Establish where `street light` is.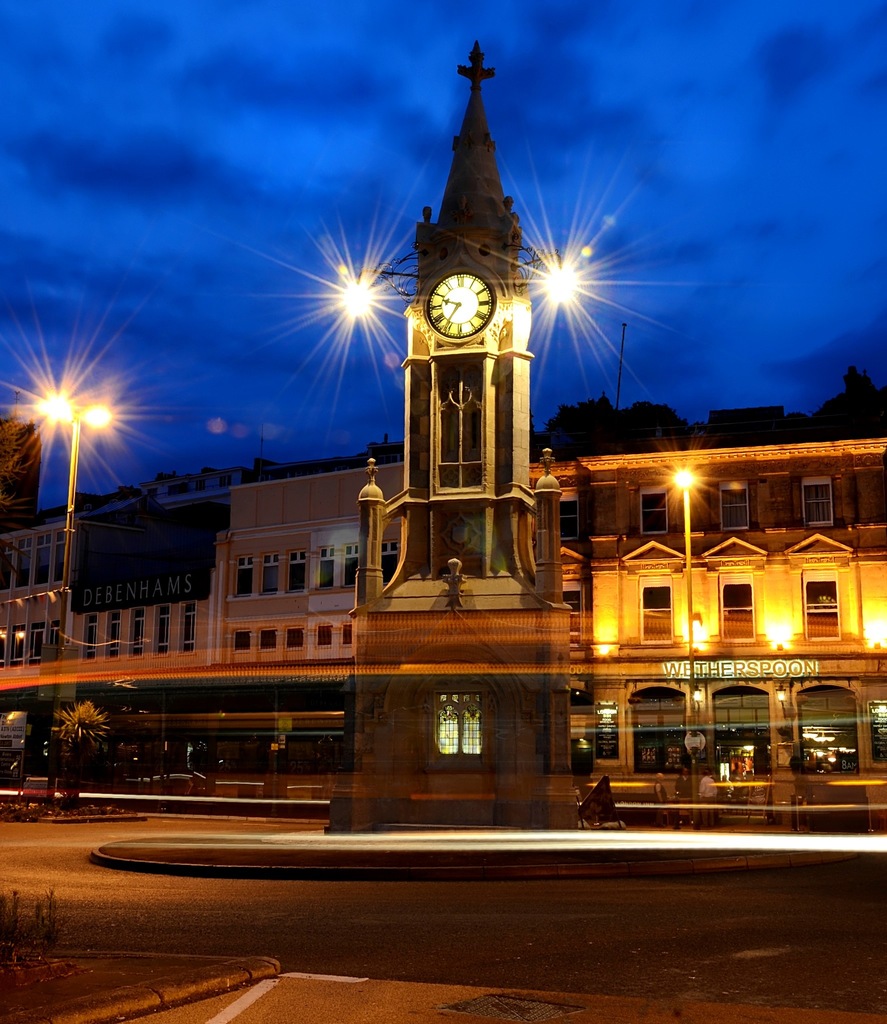
Established at region(40, 385, 119, 639).
